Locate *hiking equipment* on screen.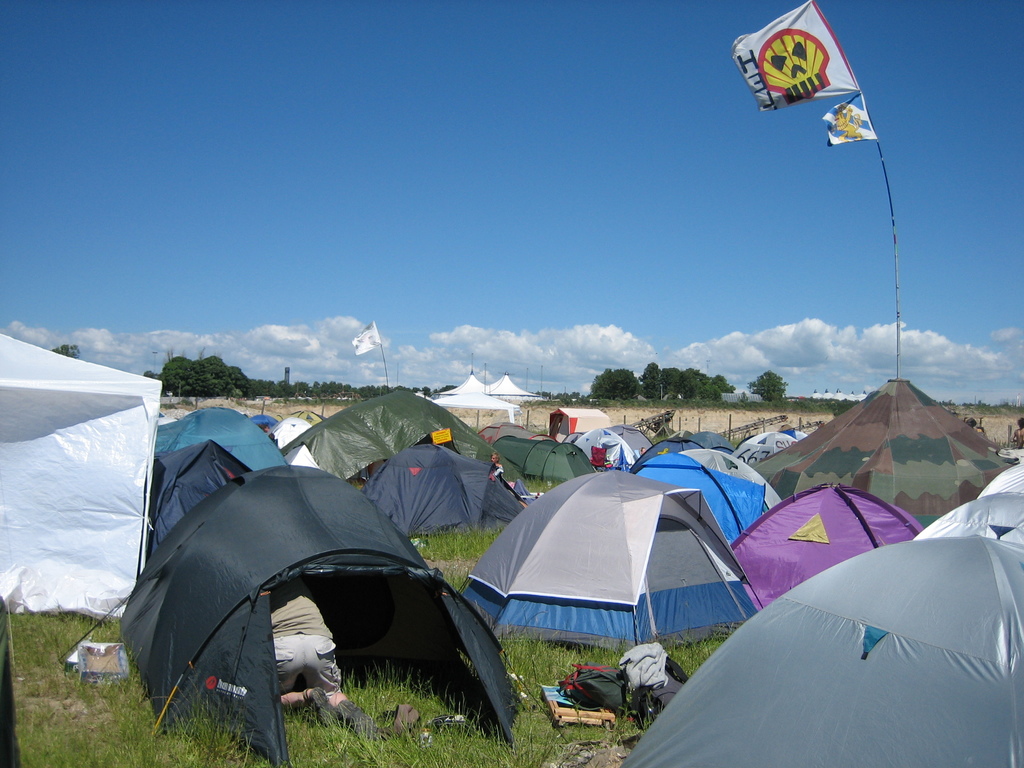
On screen at x1=719, y1=483, x2=931, y2=614.
